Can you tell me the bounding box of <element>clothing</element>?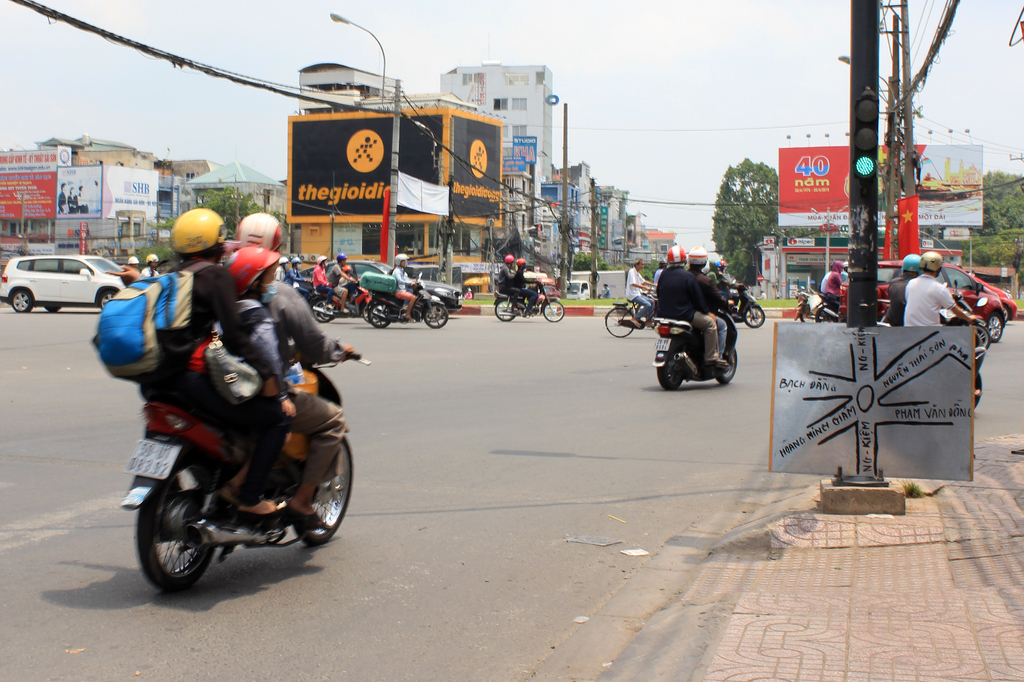
region(235, 301, 285, 377).
